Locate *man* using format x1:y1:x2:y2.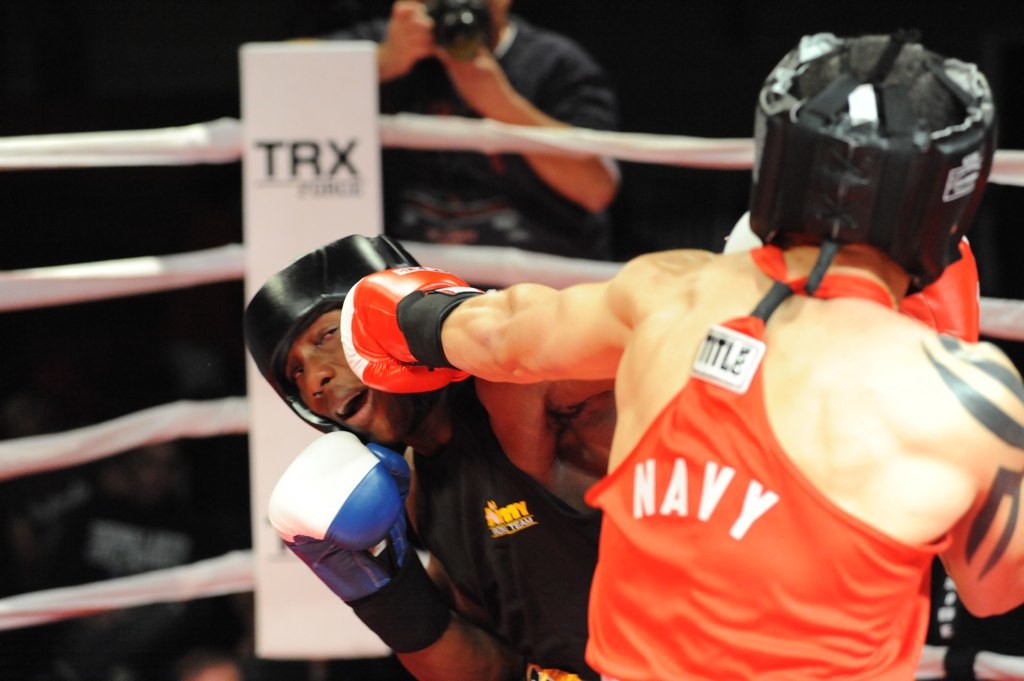
370:0:619:267.
